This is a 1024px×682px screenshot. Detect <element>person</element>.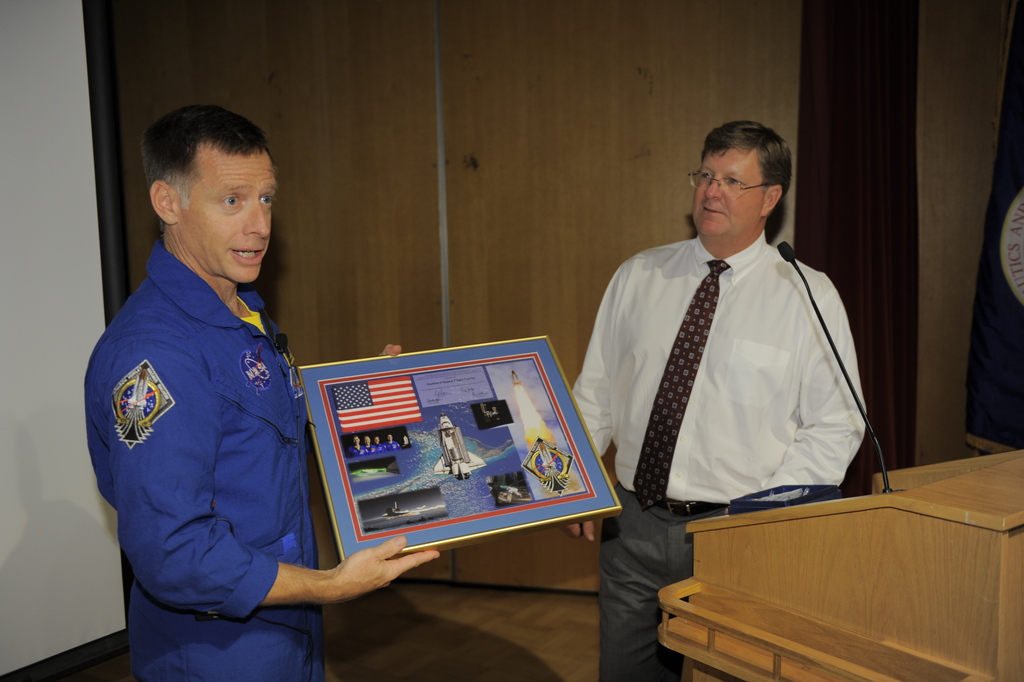
detection(84, 97, 346, 681).
